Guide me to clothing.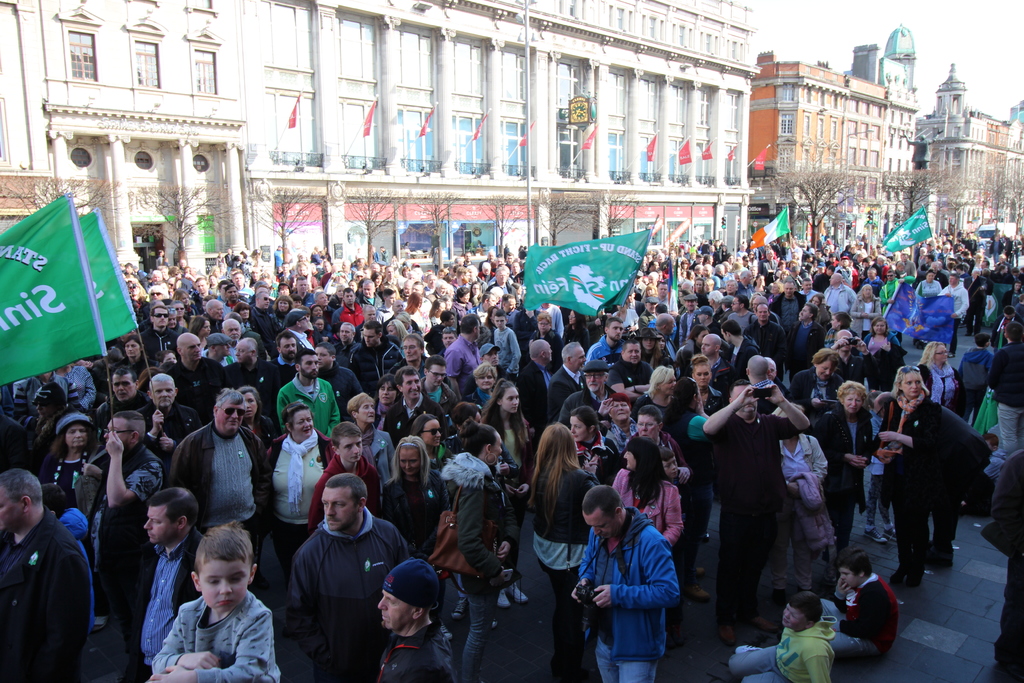
Guidance: 206/313/230/338.
